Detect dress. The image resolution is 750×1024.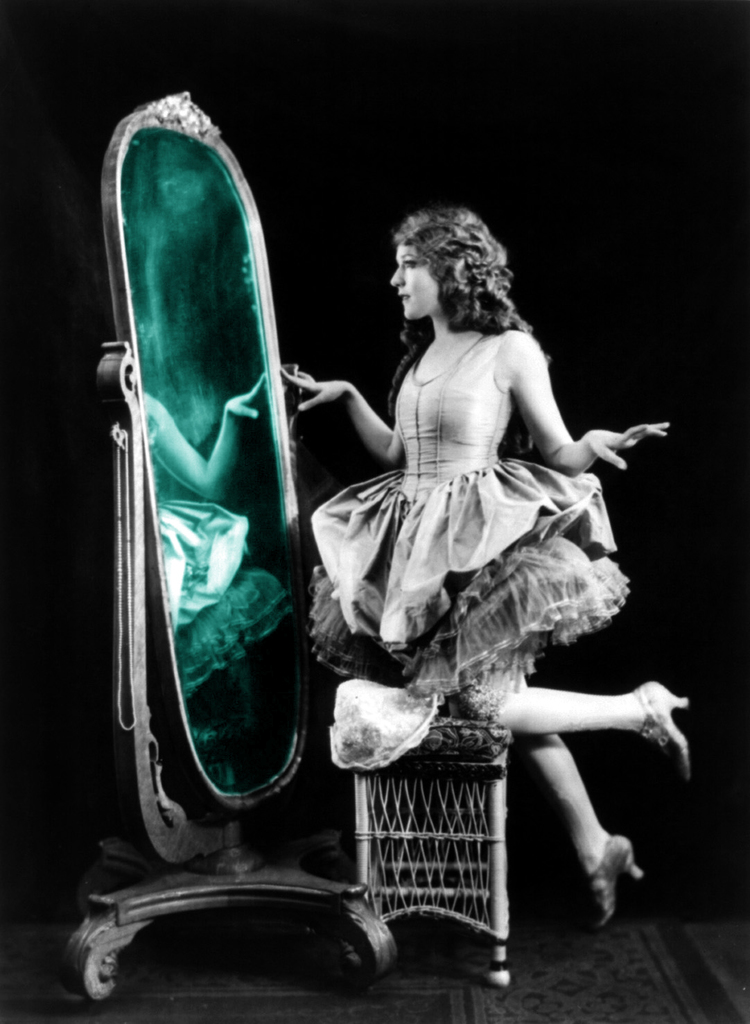
l=297, t=286, r=634, b=754.
